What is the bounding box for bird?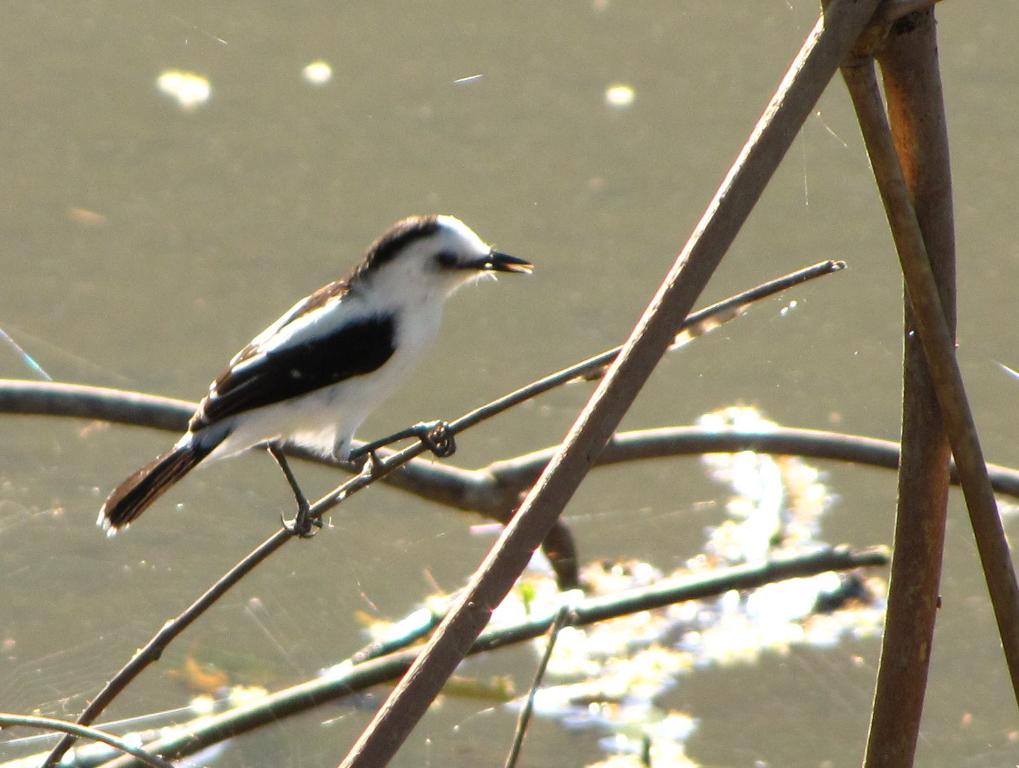
bbox=[113, 217, 521, 531].
